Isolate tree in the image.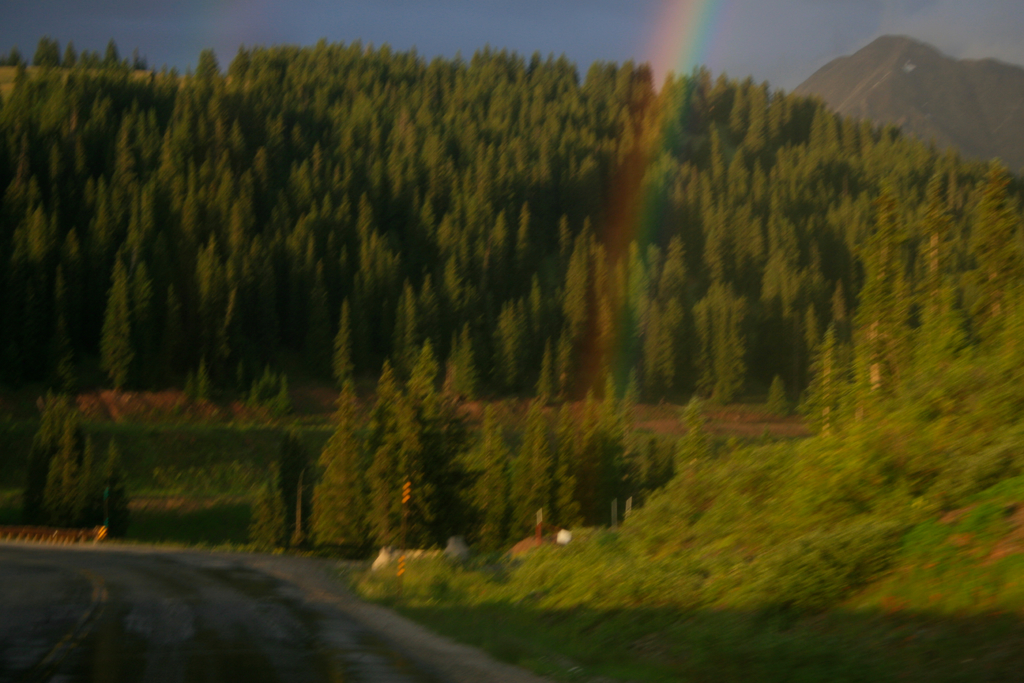
Isolated region: box=[439, 546, 504, 591].
